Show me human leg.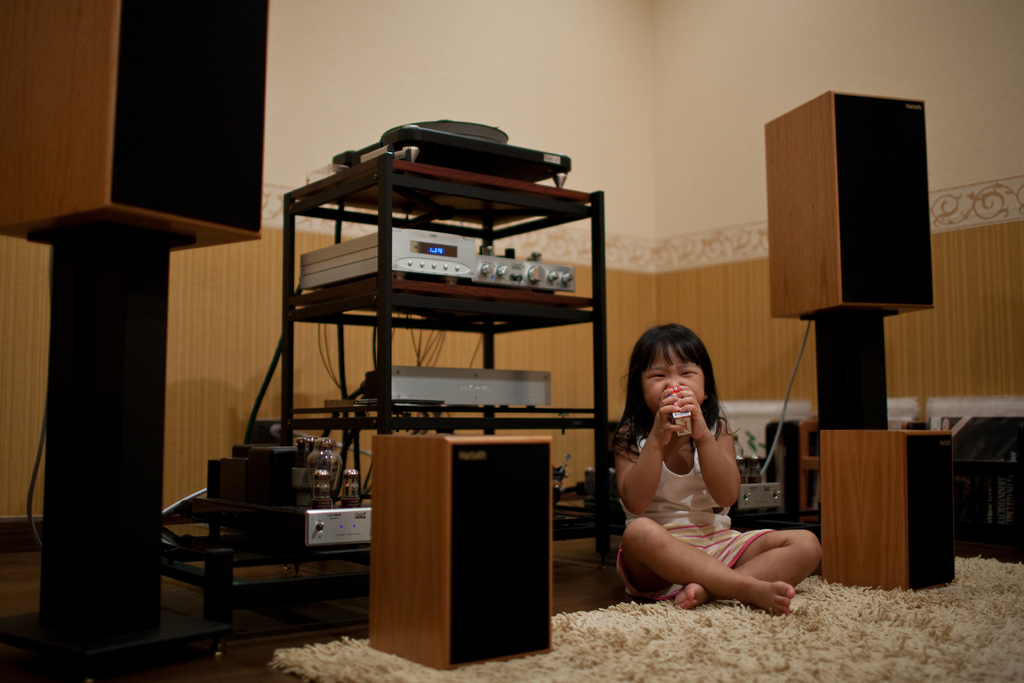
human leg is here: 612/518/796/621.
